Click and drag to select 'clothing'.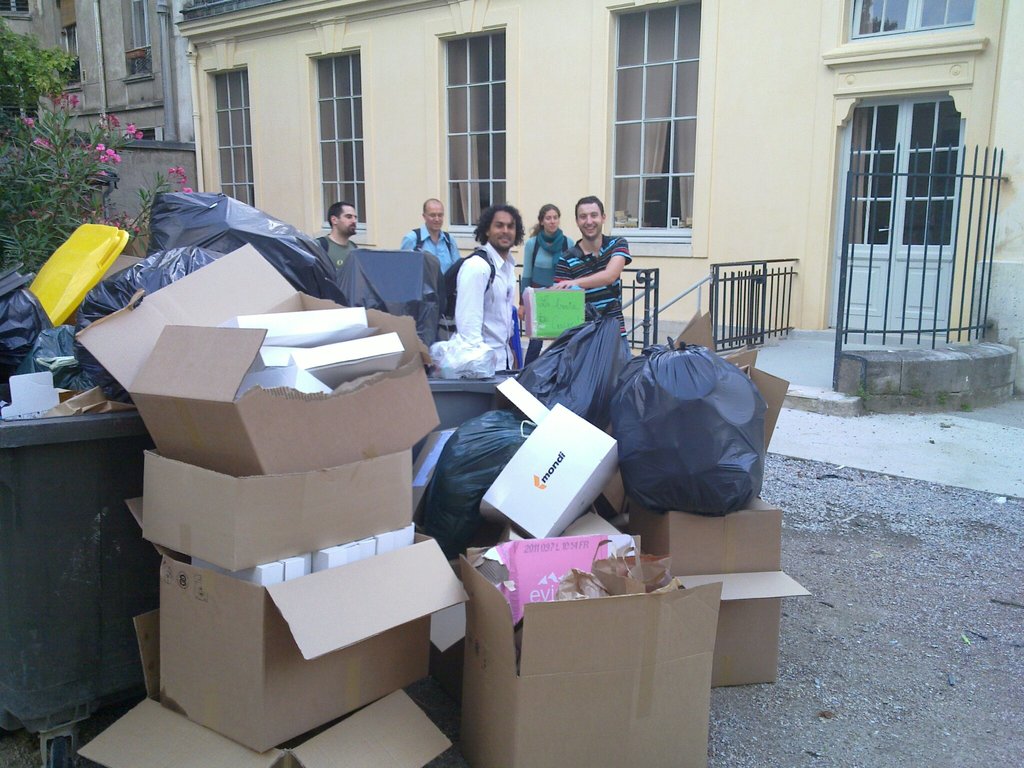
Selection: bbox=(529, 208, 576, 281).
